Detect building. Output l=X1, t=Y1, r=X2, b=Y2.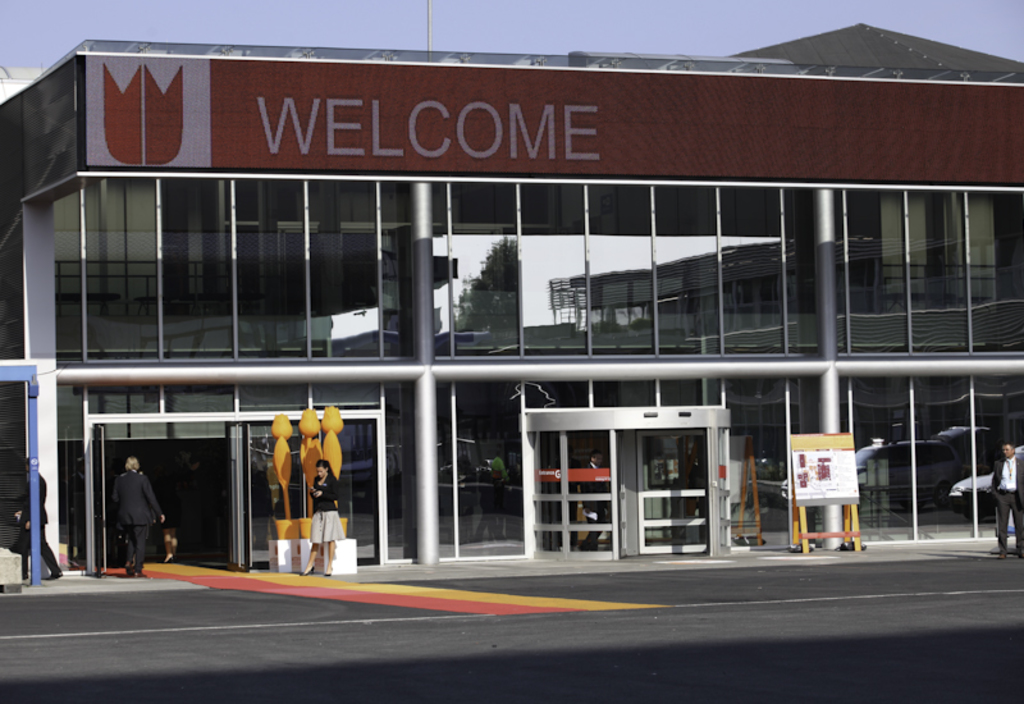
l=732, t=23, r=1023, b=83.
